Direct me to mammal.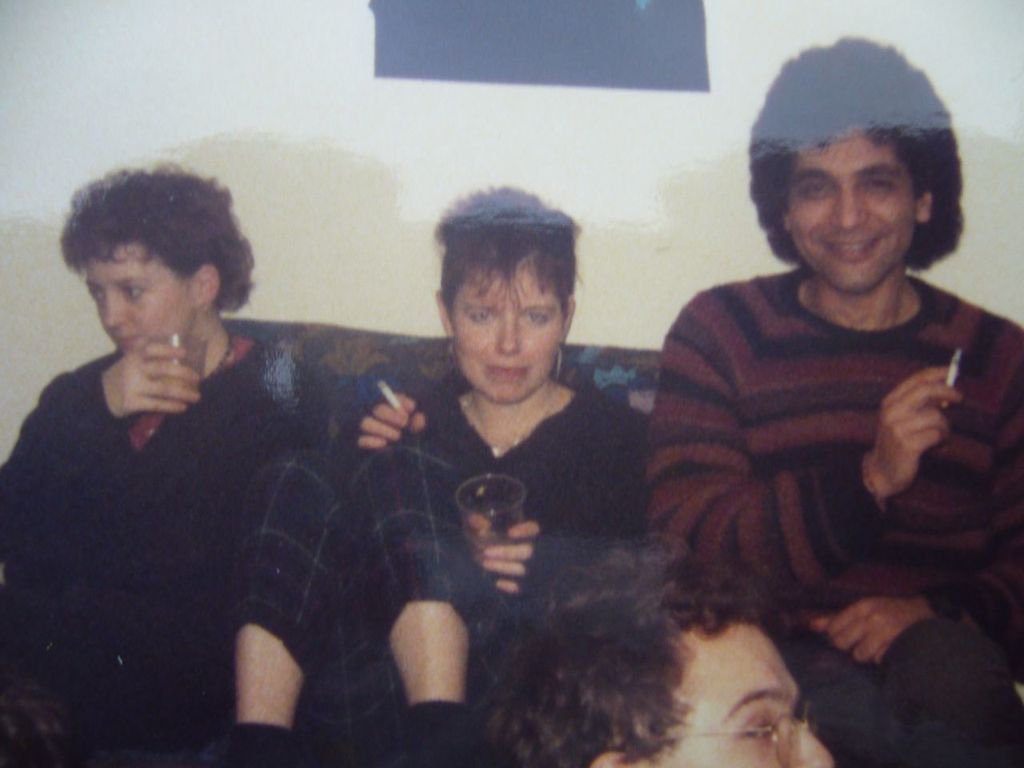
Direction: bbox=(134, 207, 723, 767).
